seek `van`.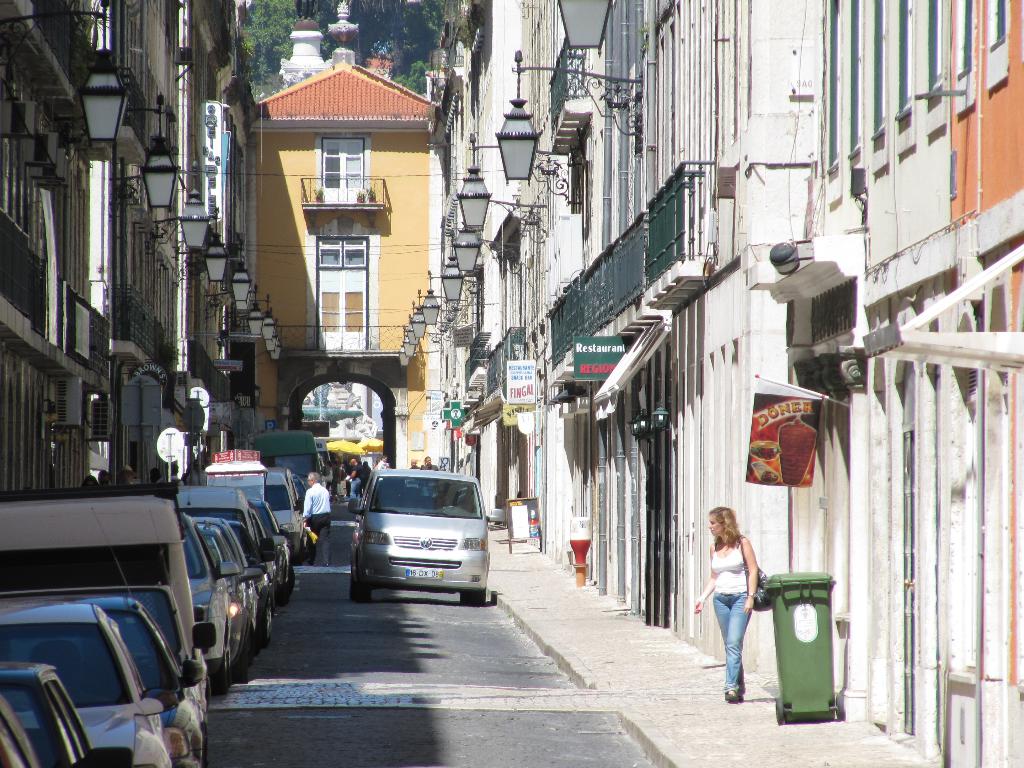
left=218, top=467, right=296, bottom=563.
